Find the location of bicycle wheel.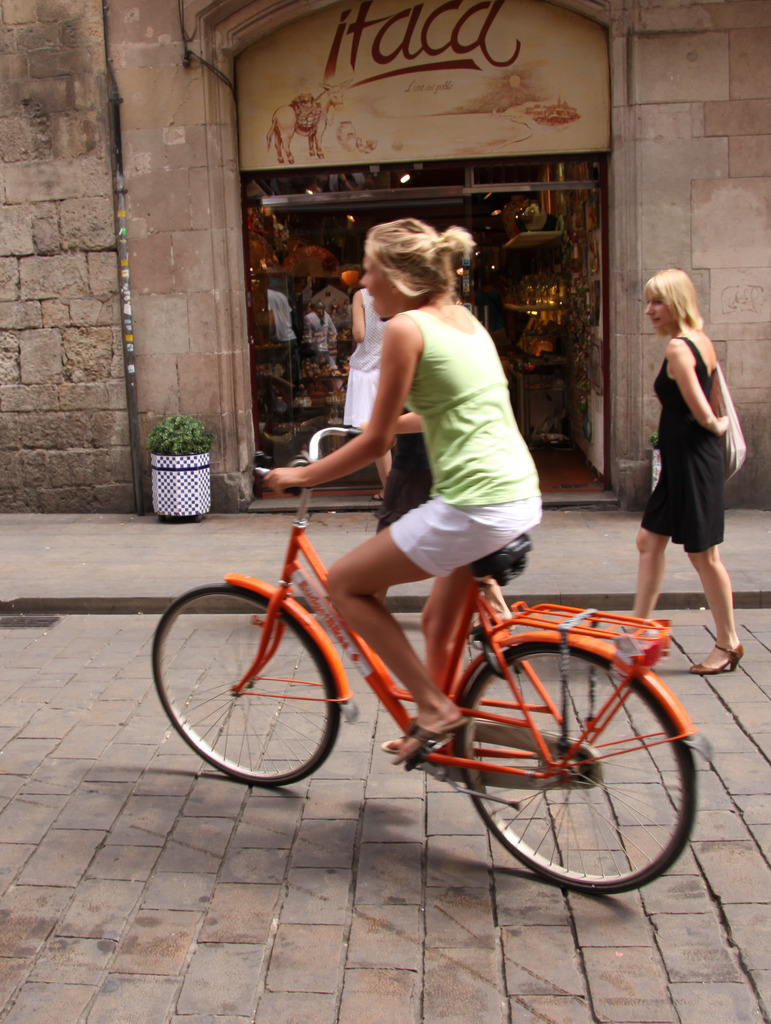
Location: 431/639/708/896.
